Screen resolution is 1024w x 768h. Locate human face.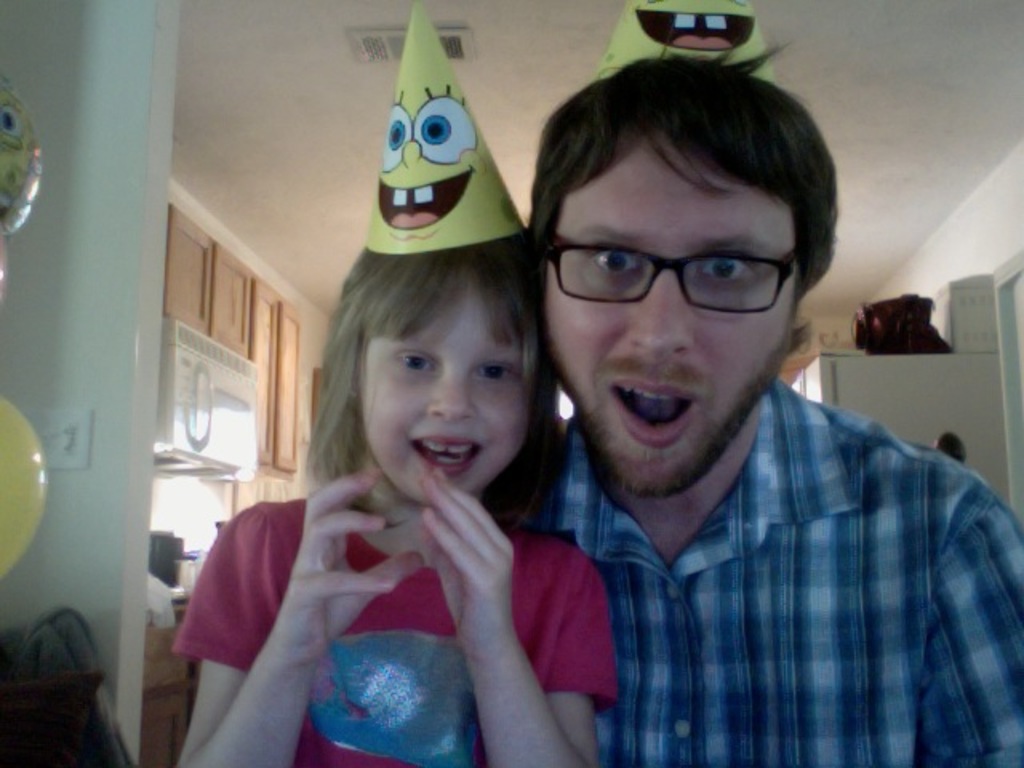
360:285:528:509.
